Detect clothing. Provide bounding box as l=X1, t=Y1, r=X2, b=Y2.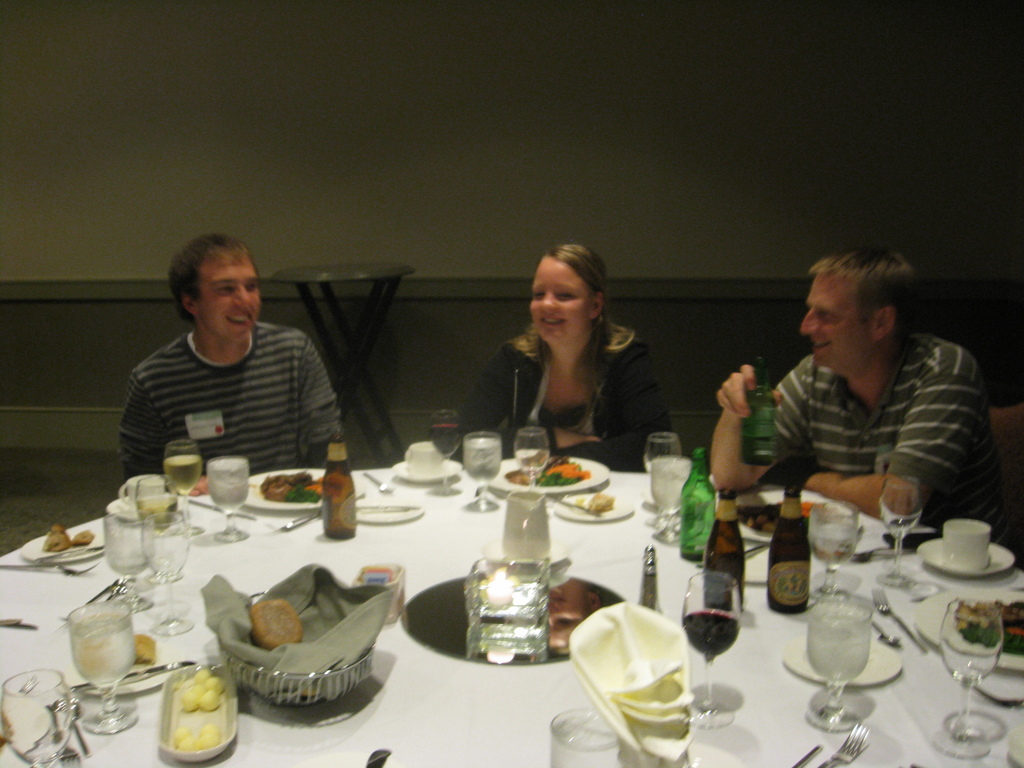
l=447, t=318, r=673, b=474.
